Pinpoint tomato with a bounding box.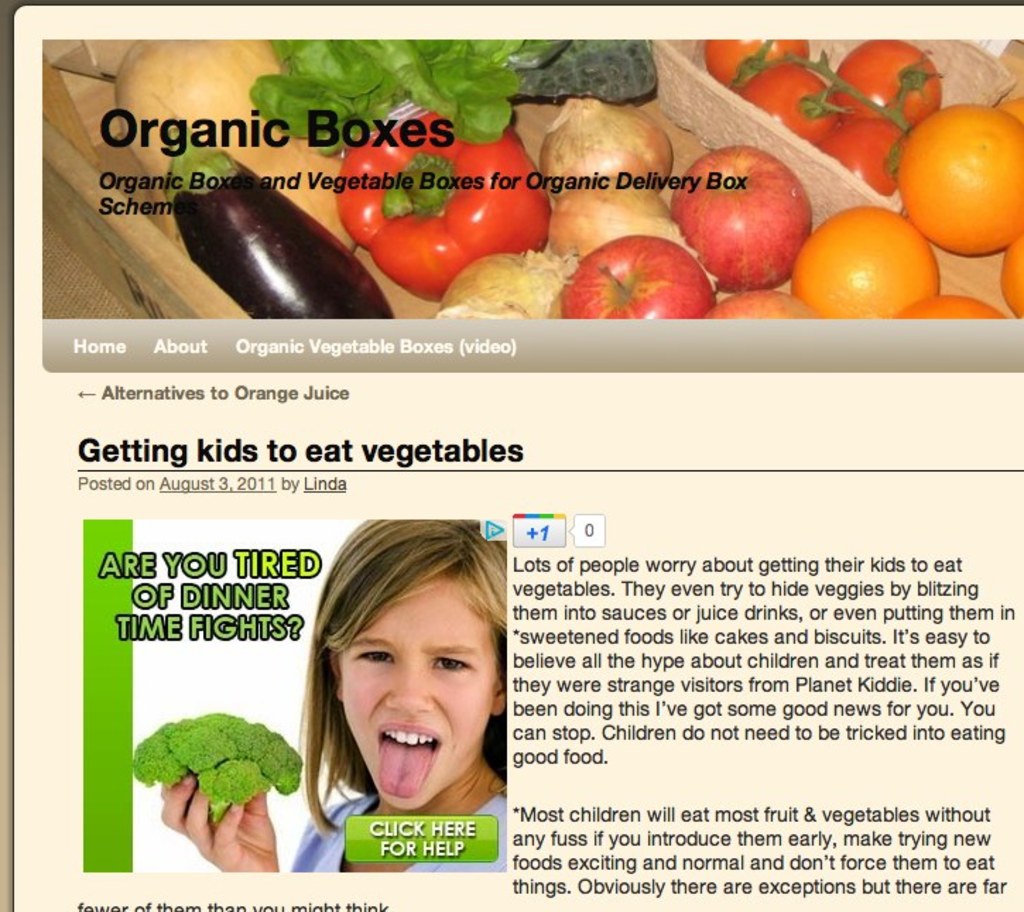
bbox(740, 62, 838, 152).
